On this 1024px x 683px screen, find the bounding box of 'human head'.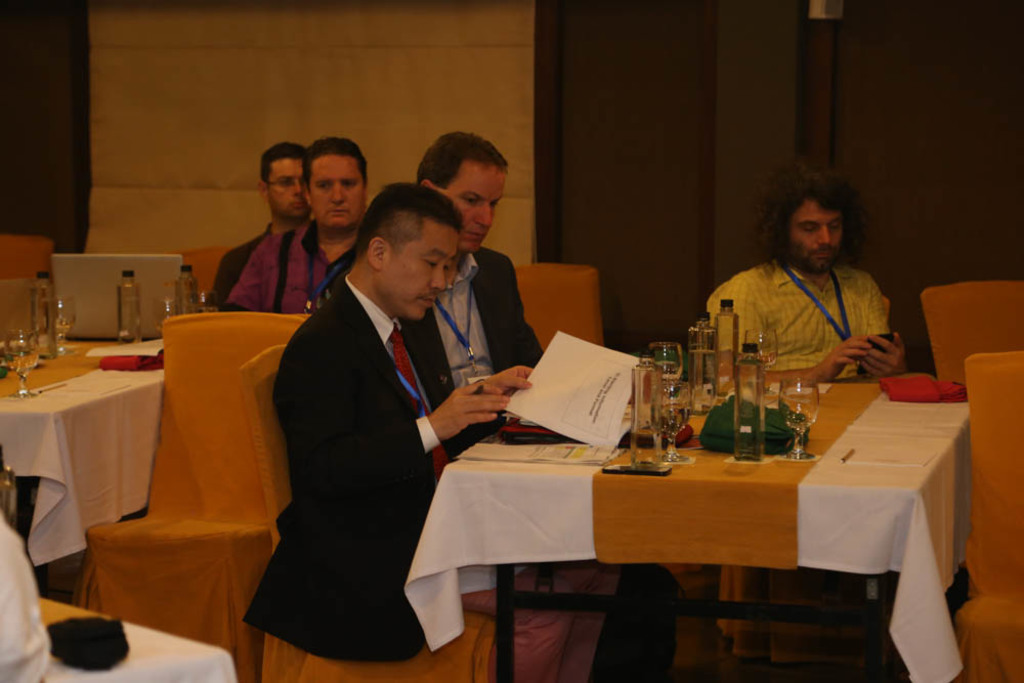
Bounding box: <bbox>771, 176, 854, 280</bbox>.
